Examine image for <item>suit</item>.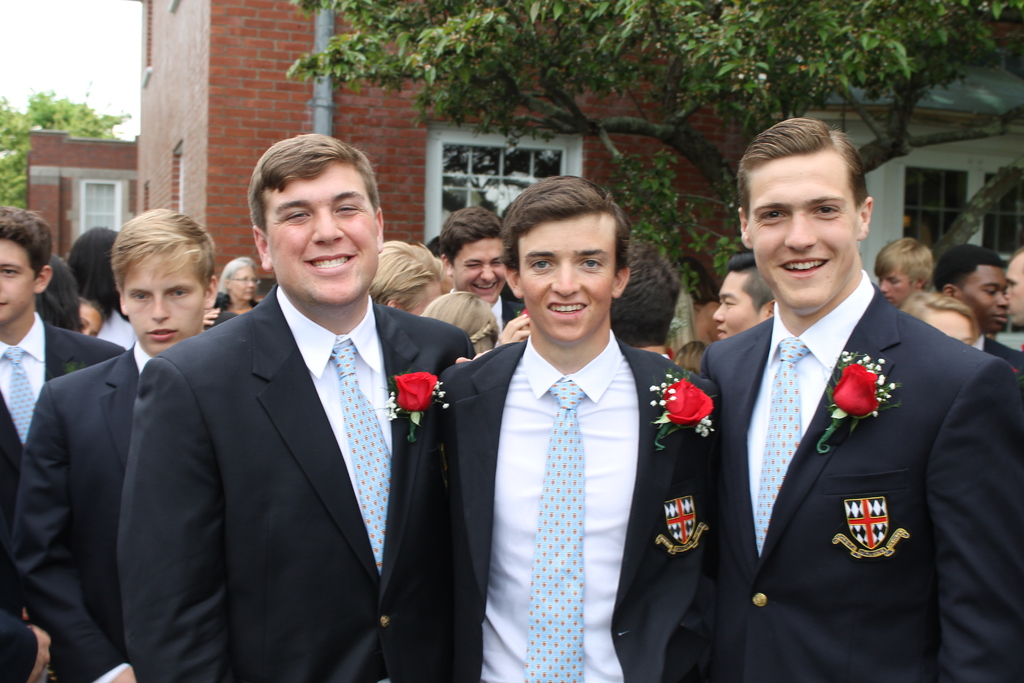
Examination result: rect(431, 332, 720, 682).
